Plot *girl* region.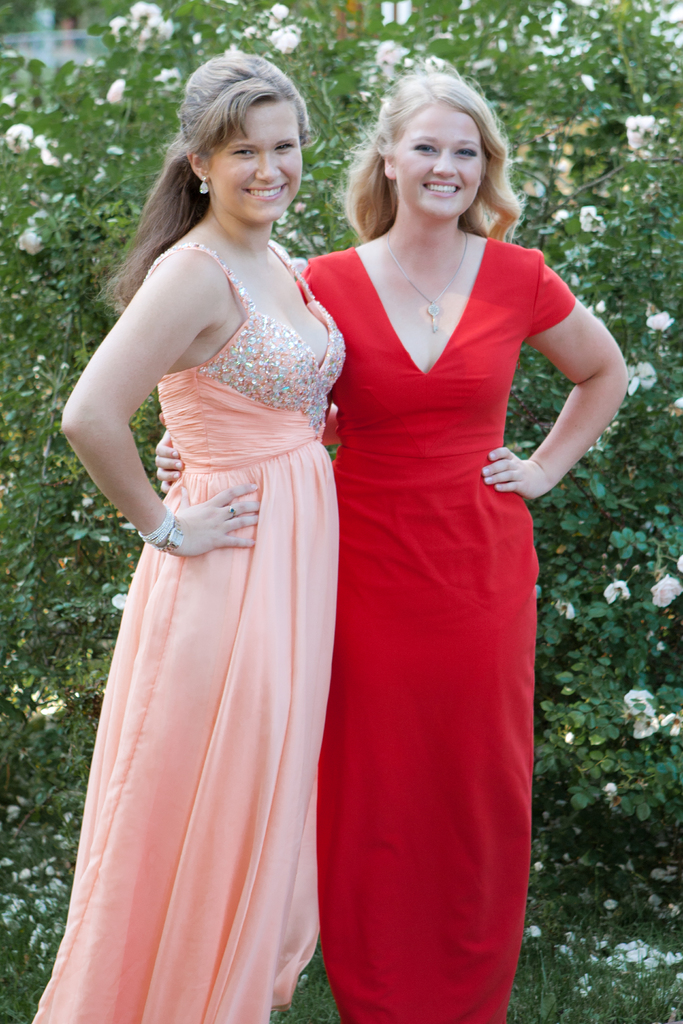
Plotted at x1=26, y1=46, x2=343, y2=1023.
